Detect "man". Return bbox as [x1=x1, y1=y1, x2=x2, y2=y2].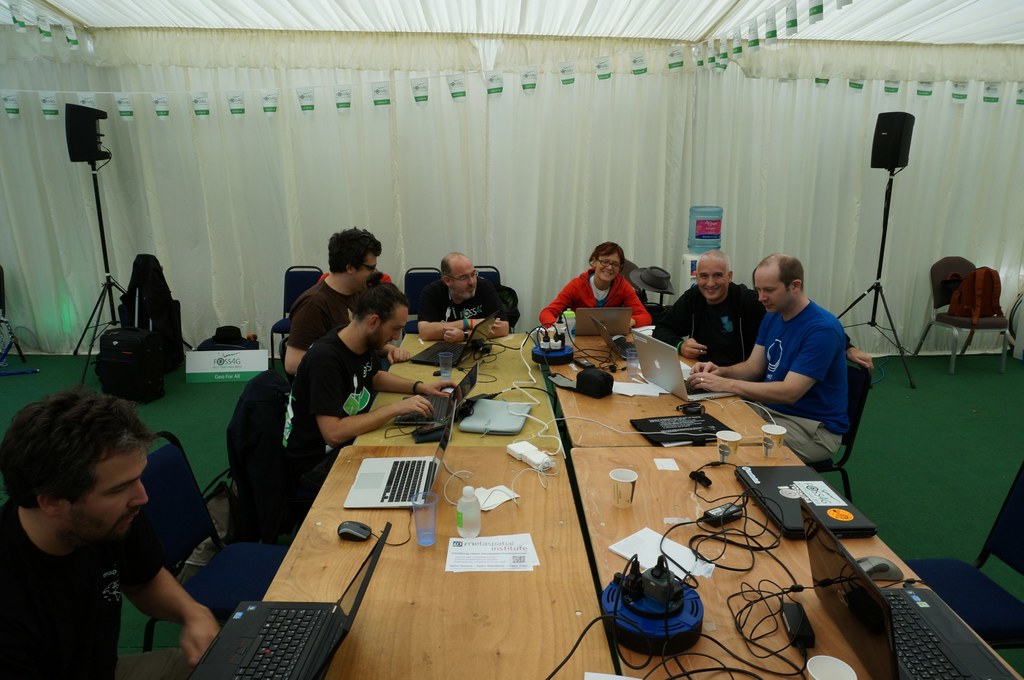
[x1=417, y1=249, x2=516, y2=345].
